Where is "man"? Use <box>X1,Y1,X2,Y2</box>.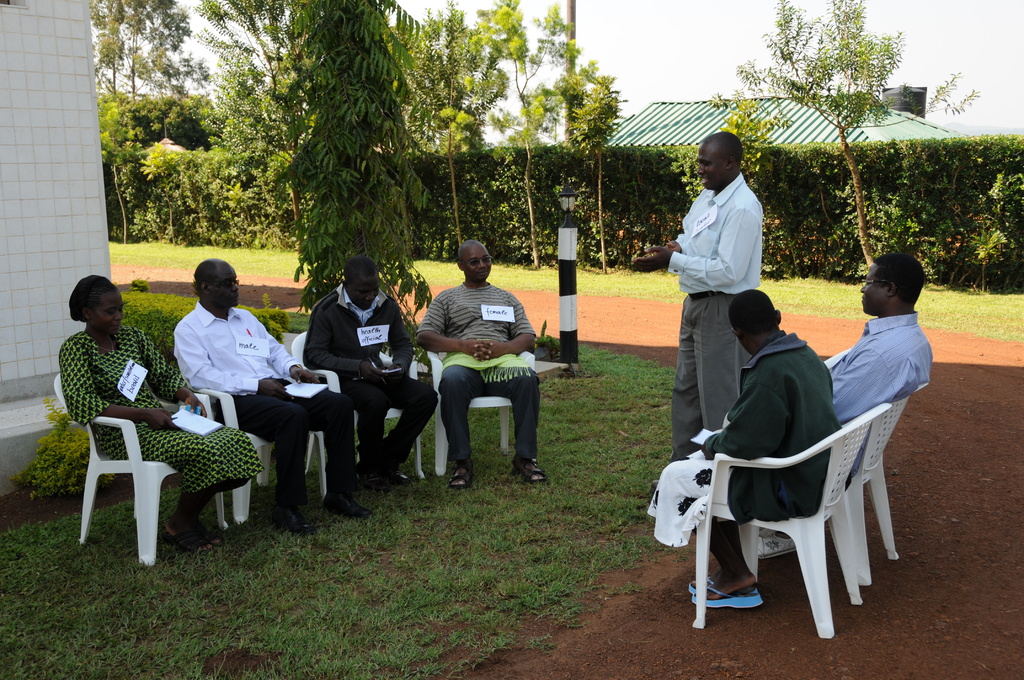
<box>624,133,762,462</box>.
